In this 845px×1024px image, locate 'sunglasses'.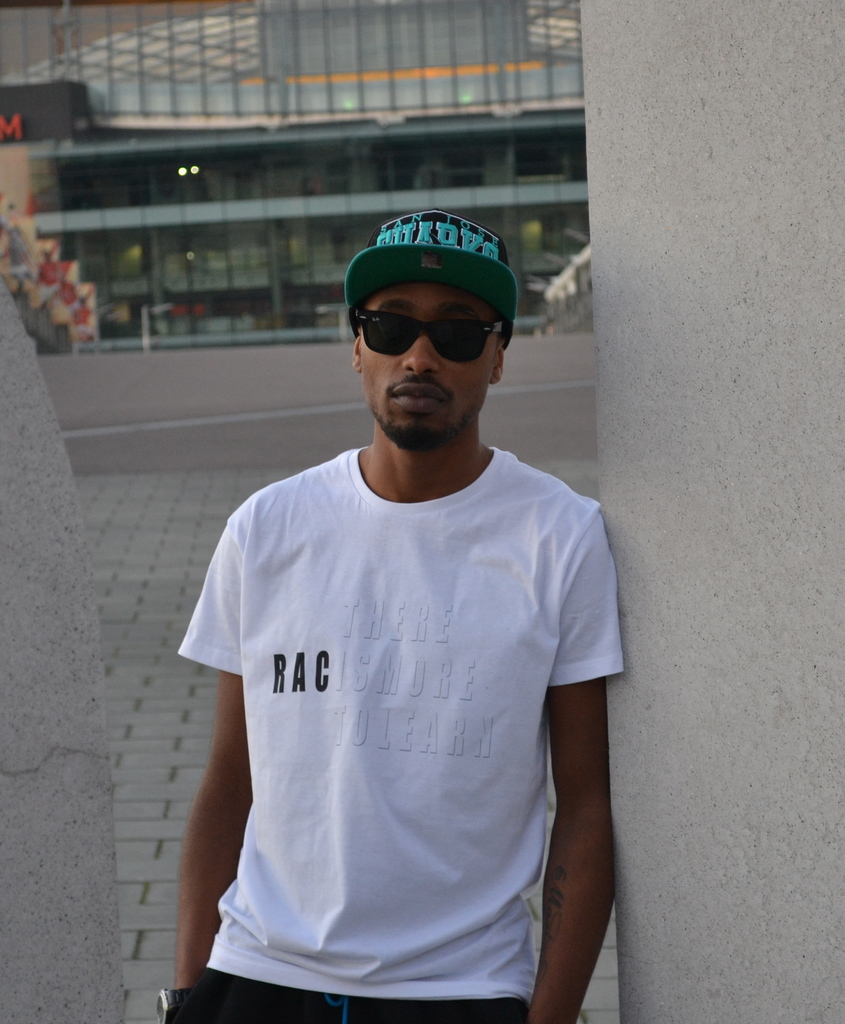
Bounding box: 347 300 508 373.
